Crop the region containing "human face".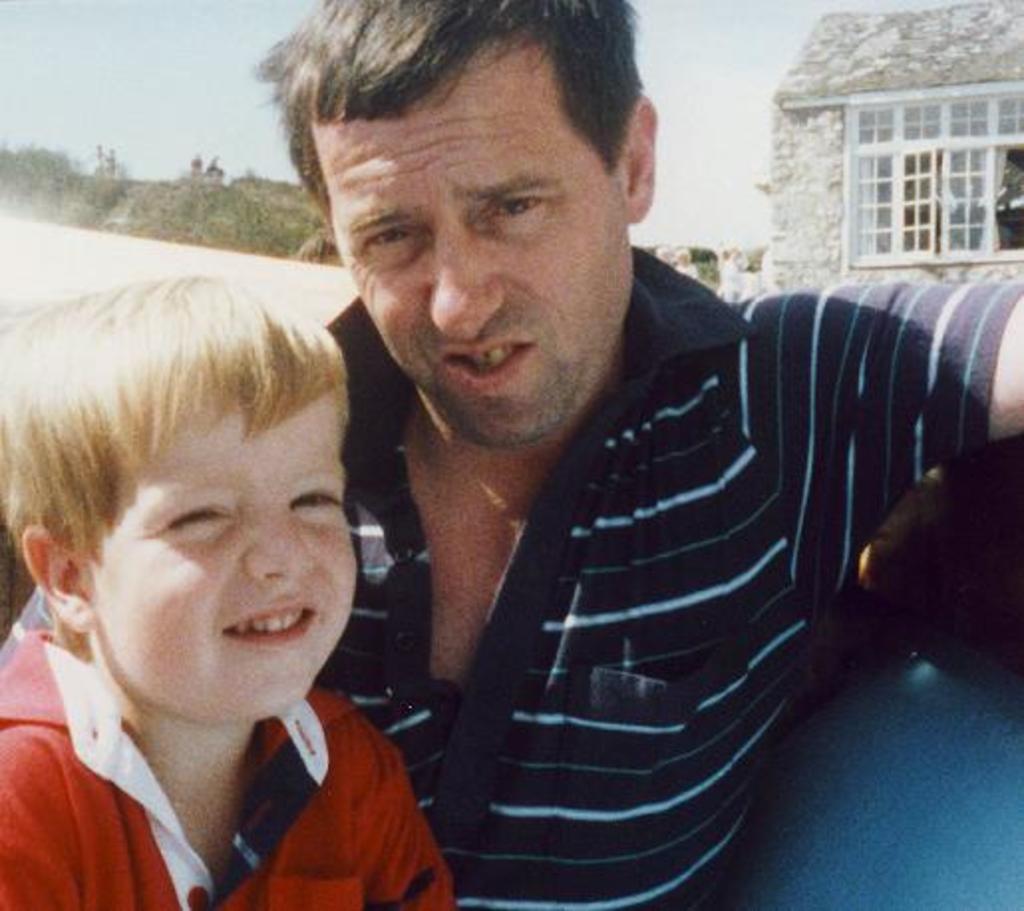
Crop region: select_region(314, 40, 628, 446).
